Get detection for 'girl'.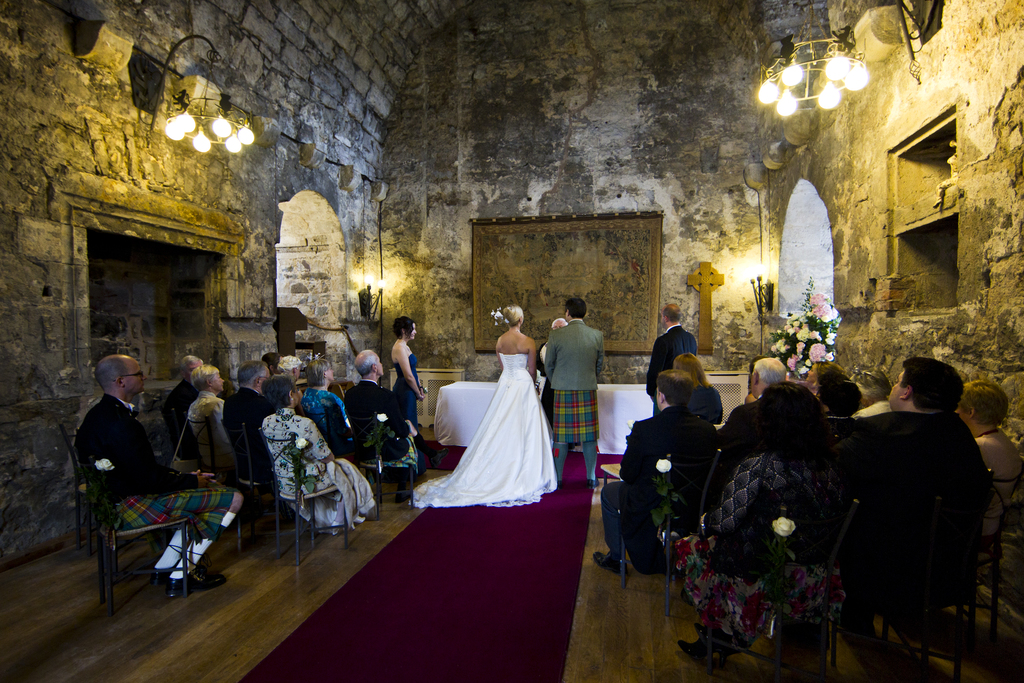
Detection: BBox(405, 303, 555, 512).
